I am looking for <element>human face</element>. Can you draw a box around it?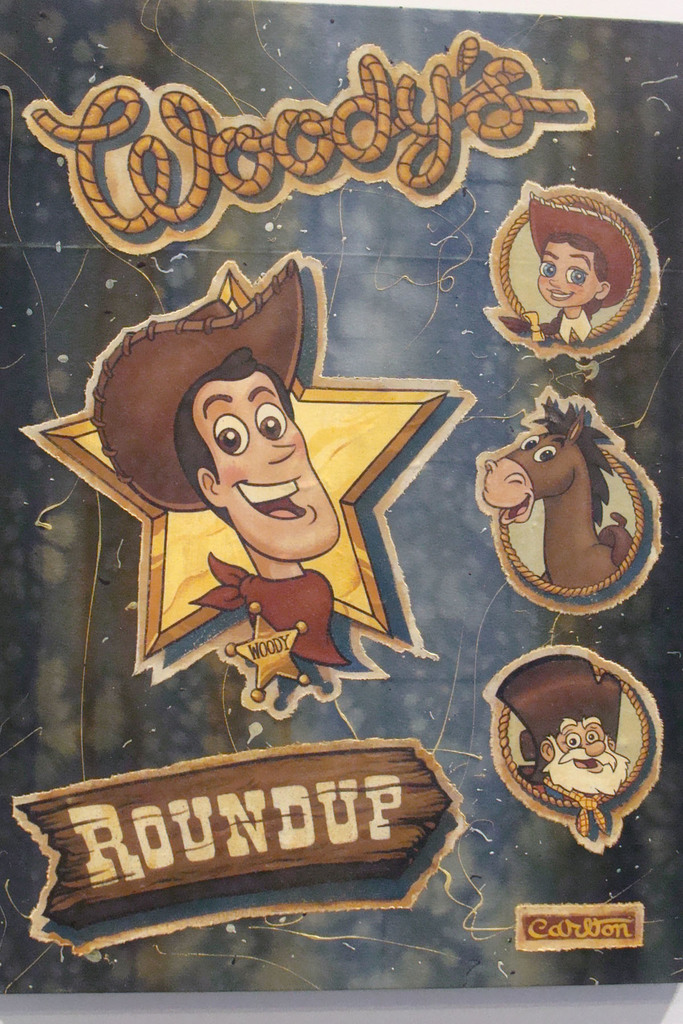
Sure, the bounding box is {"left": 533, "top": 236, "right": 600, "bottom": 312}.
